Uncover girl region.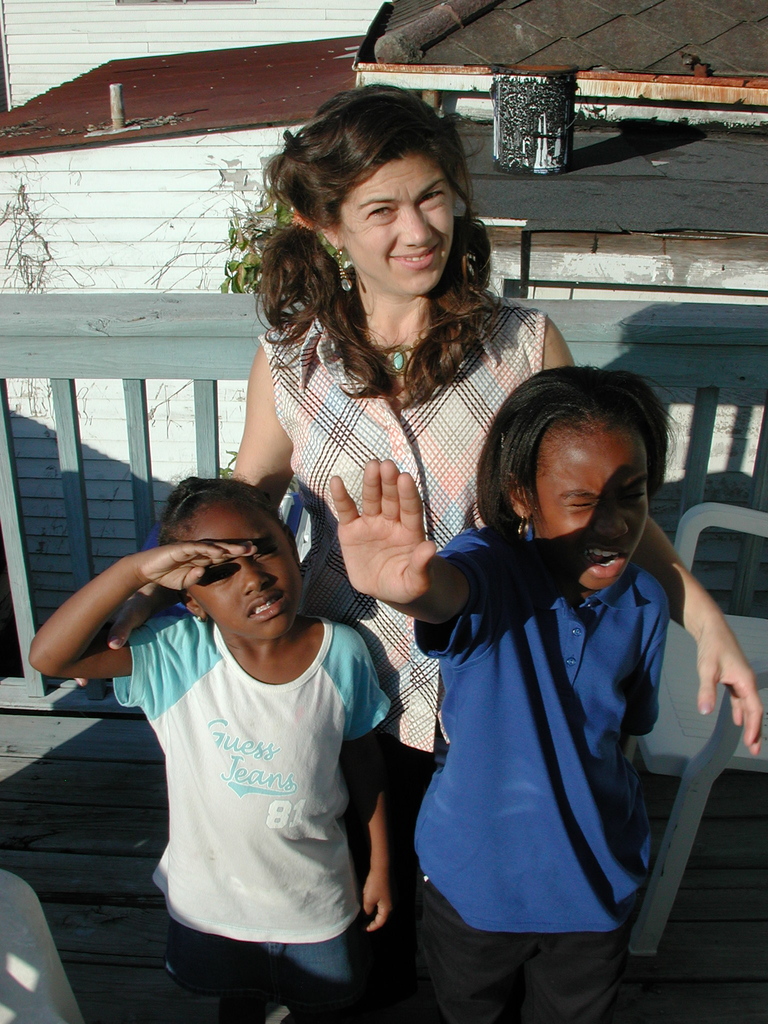
Uncovered: 28 471 394 1023.
